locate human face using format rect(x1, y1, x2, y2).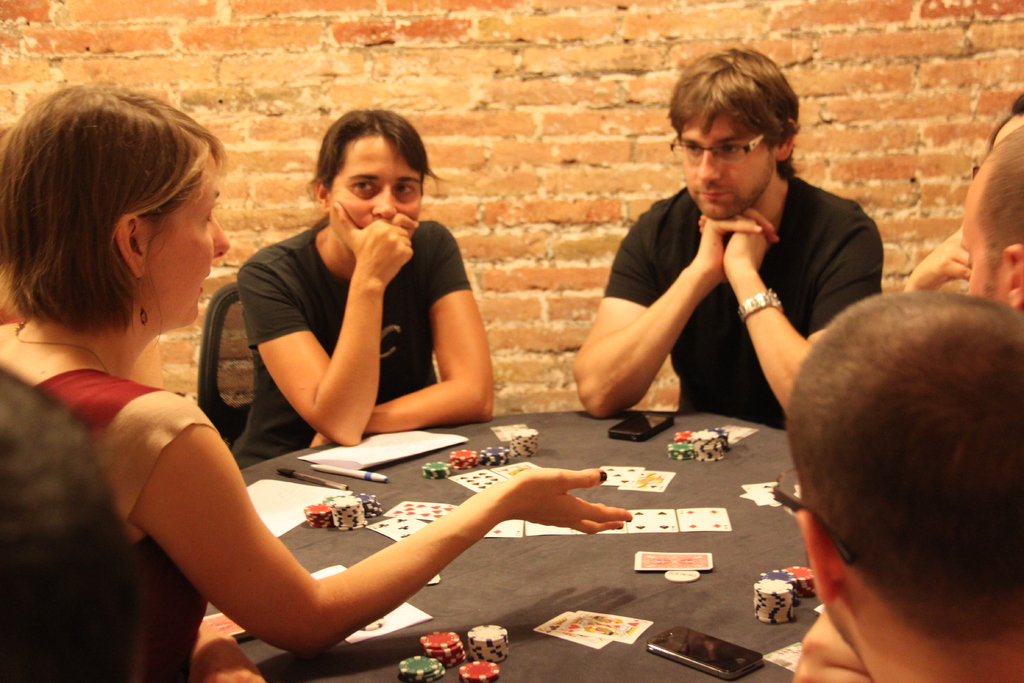
rect(682, 110, 776, 220).
